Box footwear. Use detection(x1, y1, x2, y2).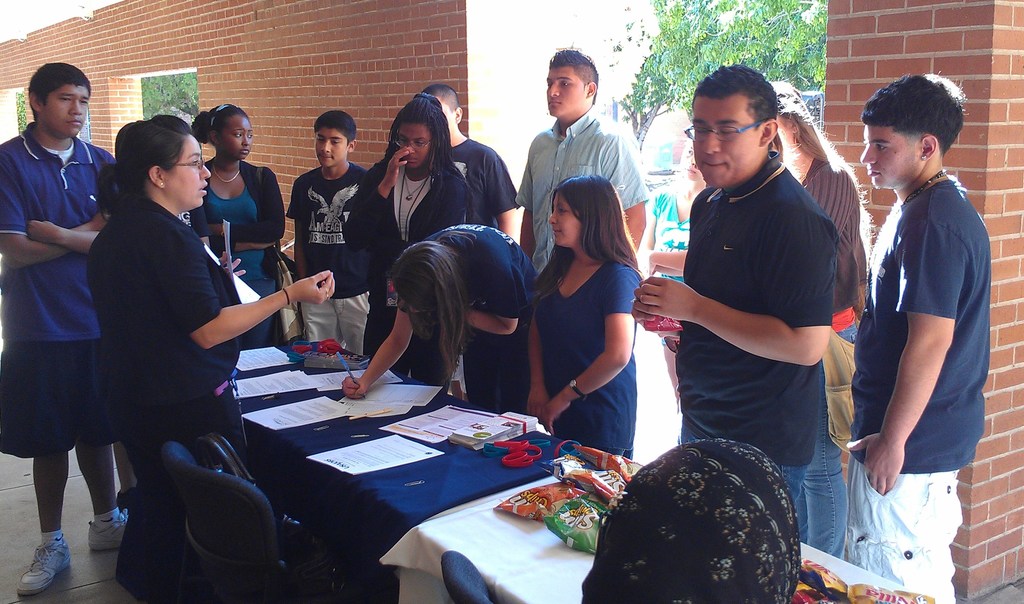
detection(88, 509, 131, 548).
